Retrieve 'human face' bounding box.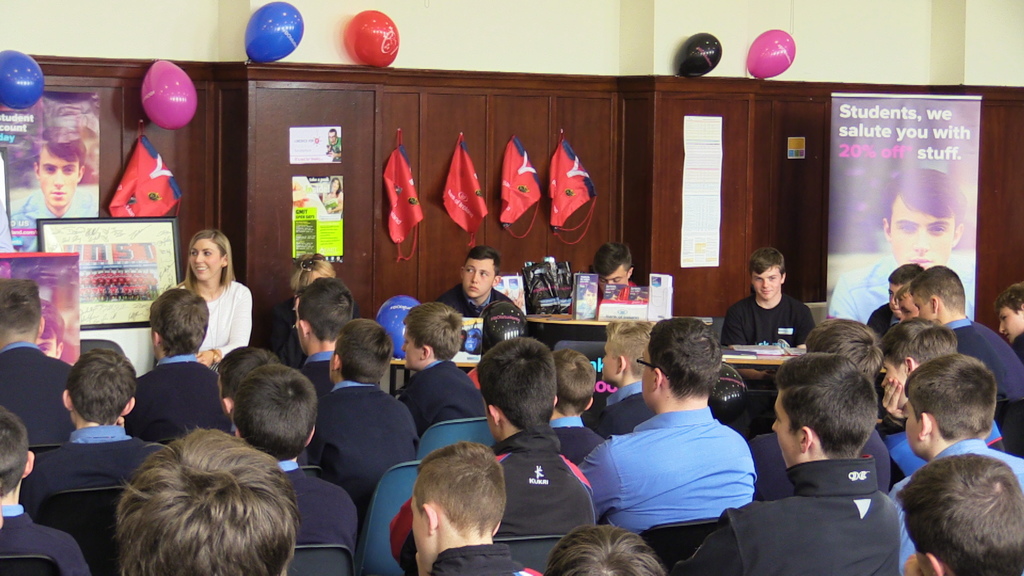
Bounding box: {"x1": 913, "y1": 294, "x2": 931, "y2": 321}.
